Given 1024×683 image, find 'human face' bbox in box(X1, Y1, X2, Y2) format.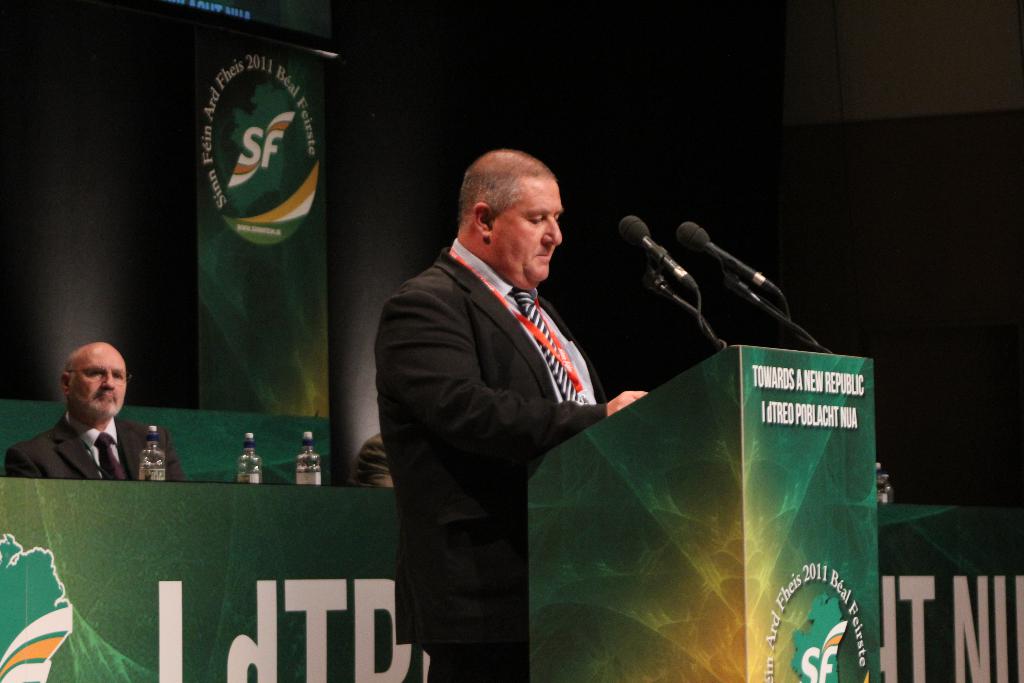
box(491, 176, 561, 289).
